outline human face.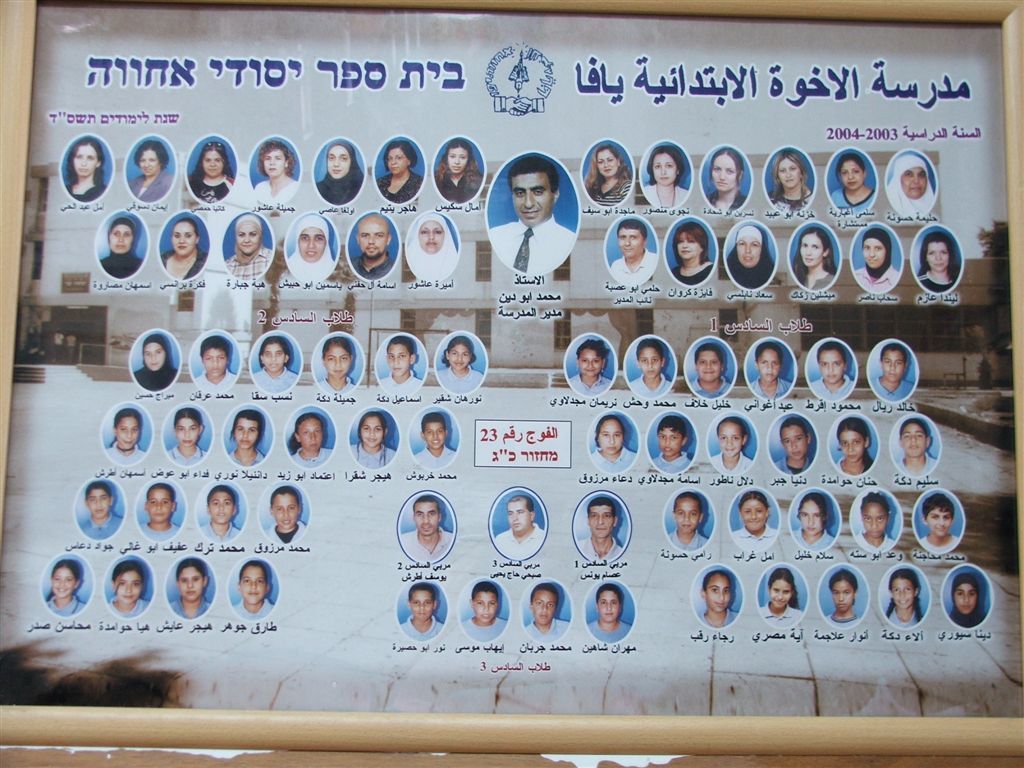
Outline: bbox=[113, 416, 142, 447].
